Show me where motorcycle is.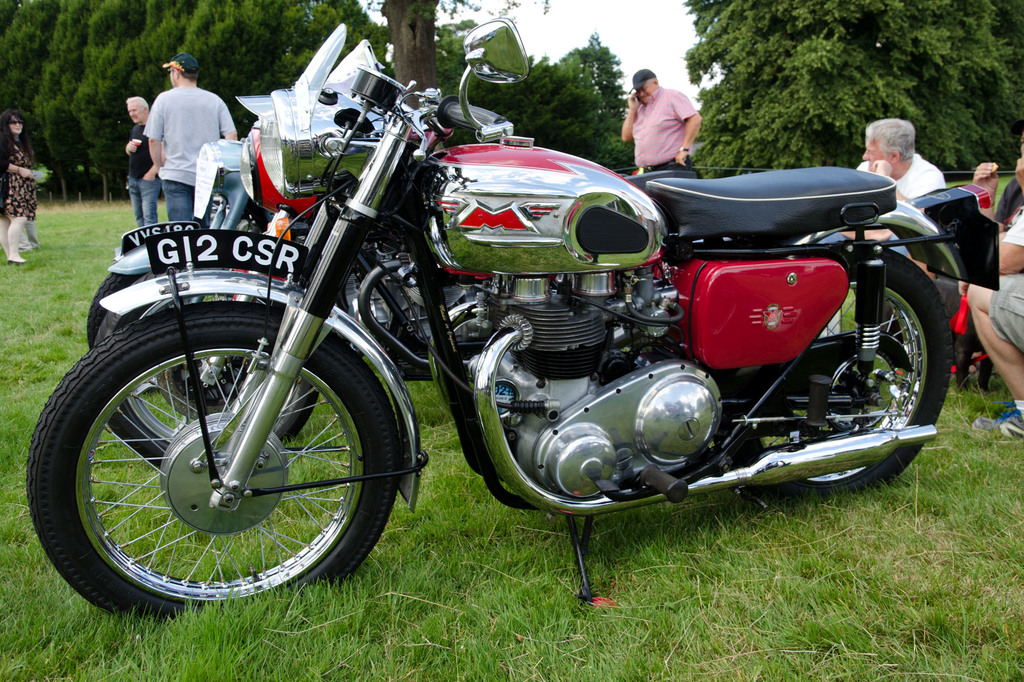
motorcycle is at detection(94, 40, 699, 467).
